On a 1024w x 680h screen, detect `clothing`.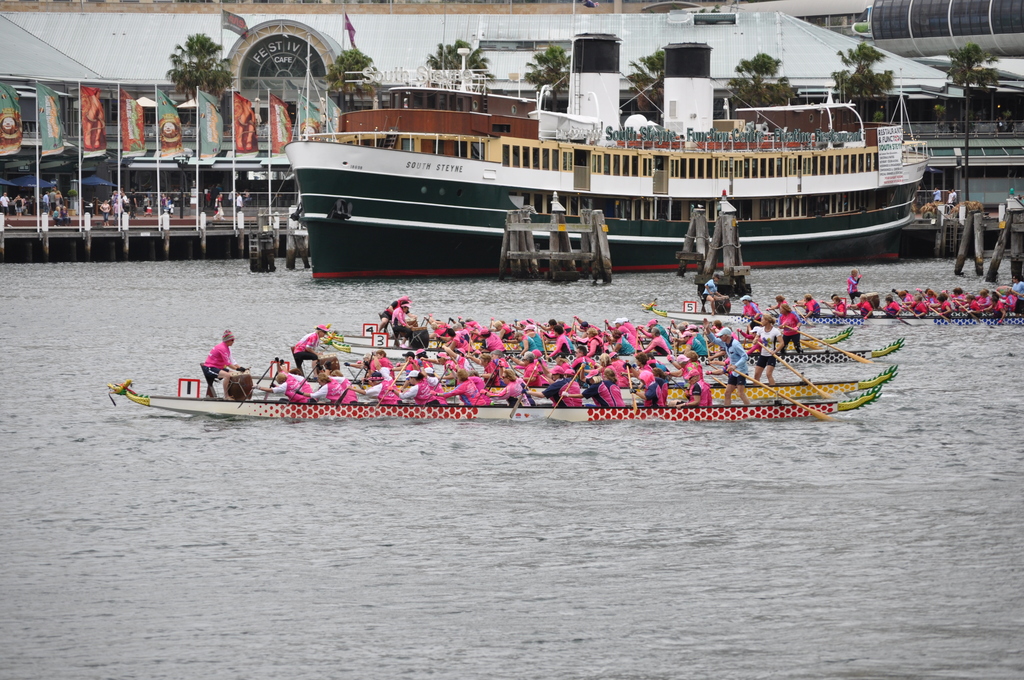
[left=439, top=374, right=474, bottom=405].
